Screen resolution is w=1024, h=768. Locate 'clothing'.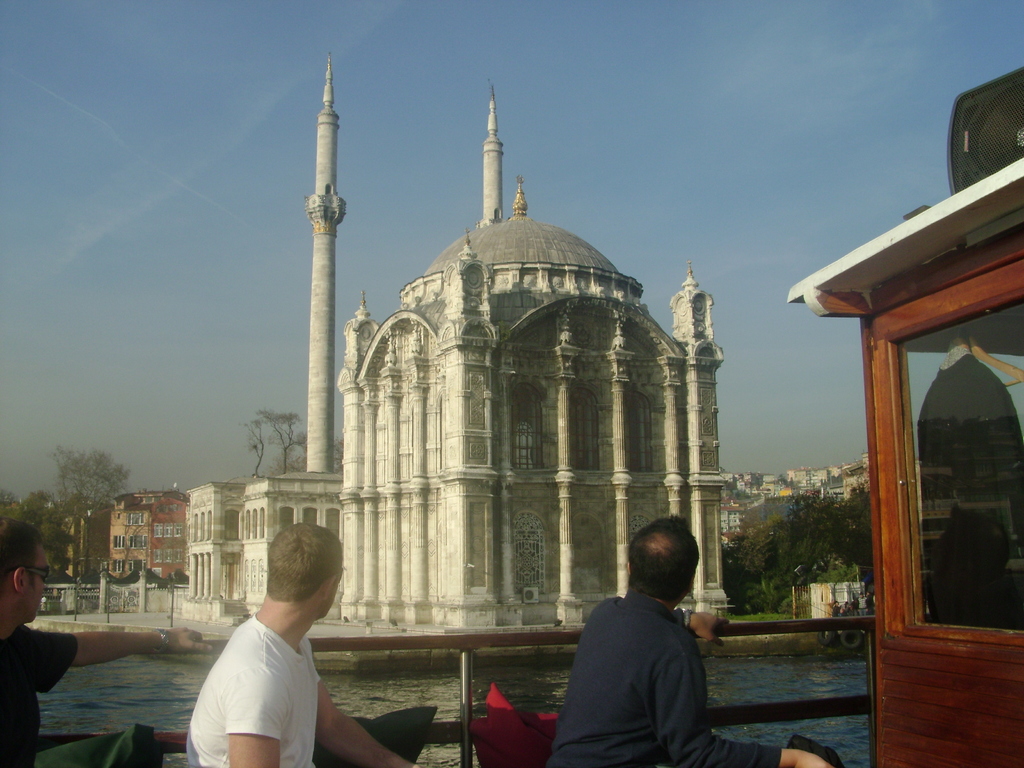
pyautogui.locateOnScreen(0, 619, 75, 767).
